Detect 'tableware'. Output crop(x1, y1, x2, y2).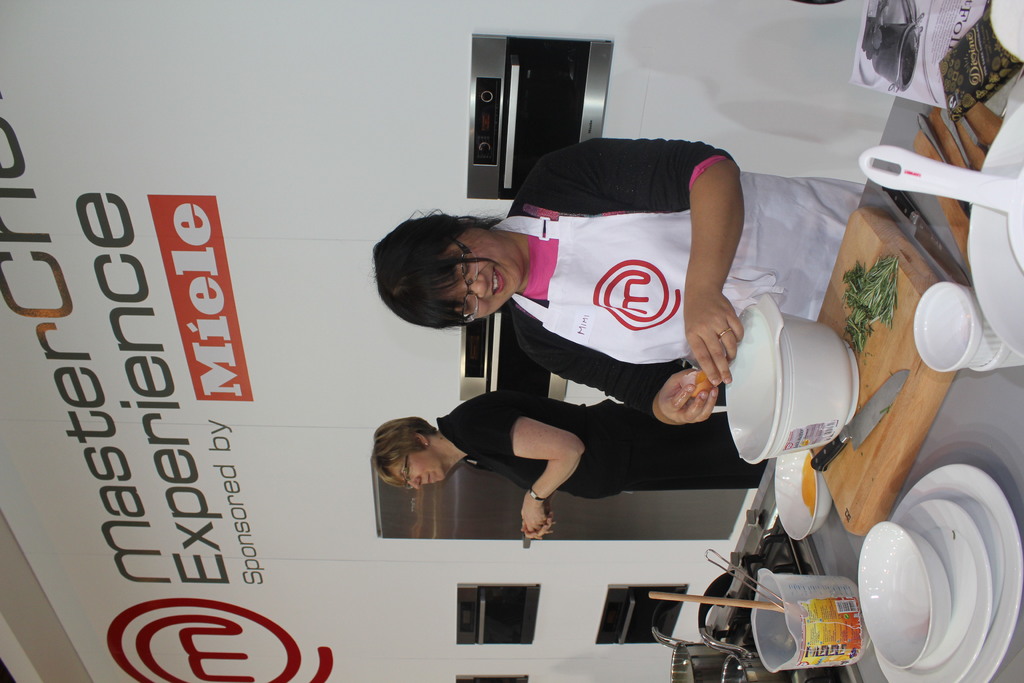
crop(703, 548, 796, 610).
